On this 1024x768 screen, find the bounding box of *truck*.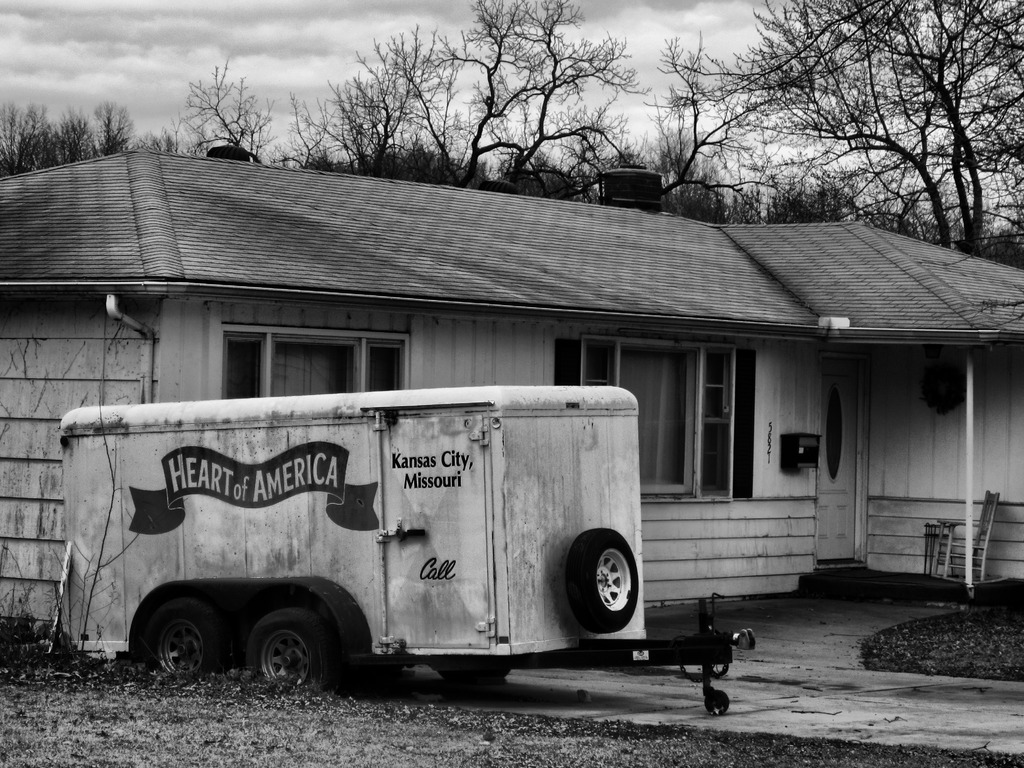
Bounding box: bbox=[61, 387, 762, 699].
